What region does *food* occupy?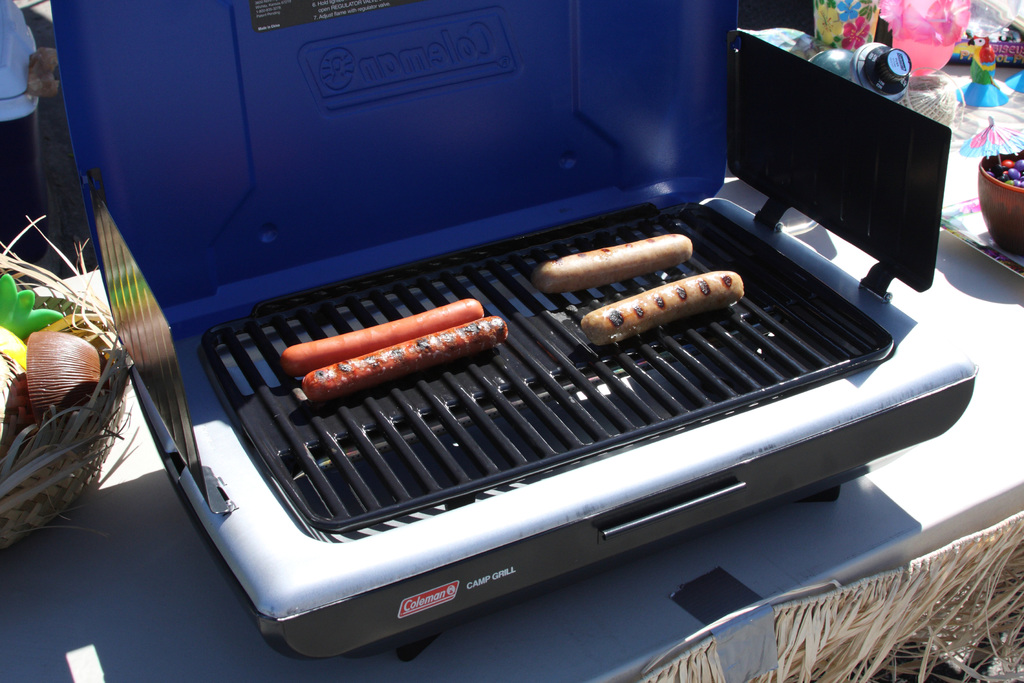
280:297:484:379.
